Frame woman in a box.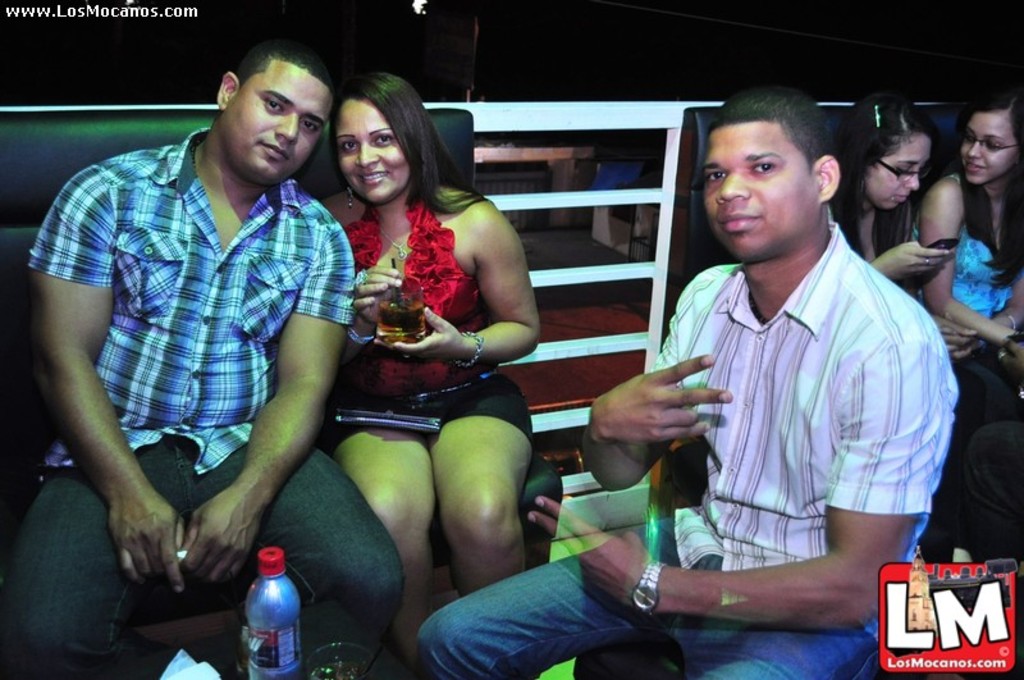
(left=908, top=83, right=1023, bottom=425).
